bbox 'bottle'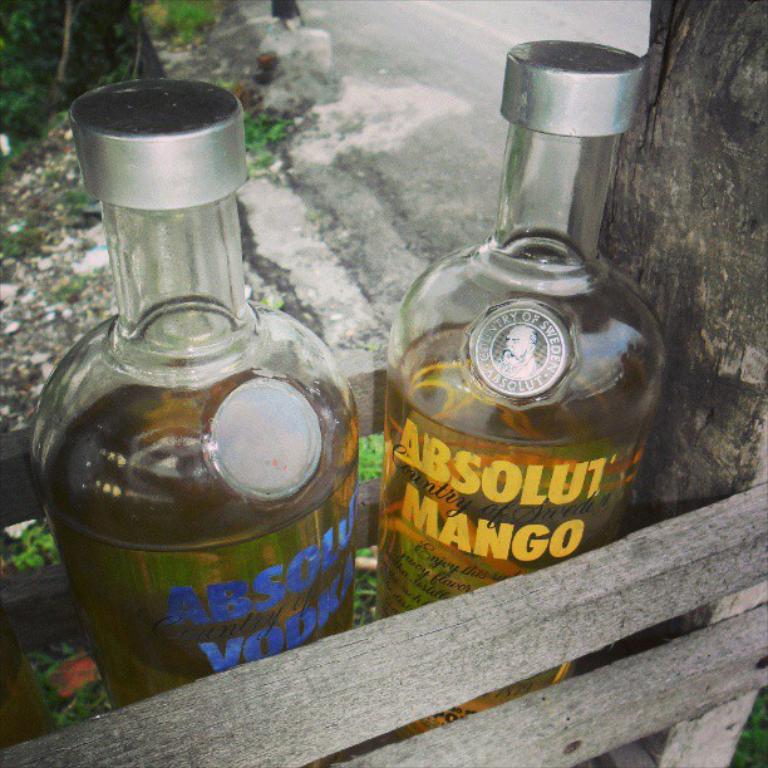
box=[383, 38, 640, 742]
